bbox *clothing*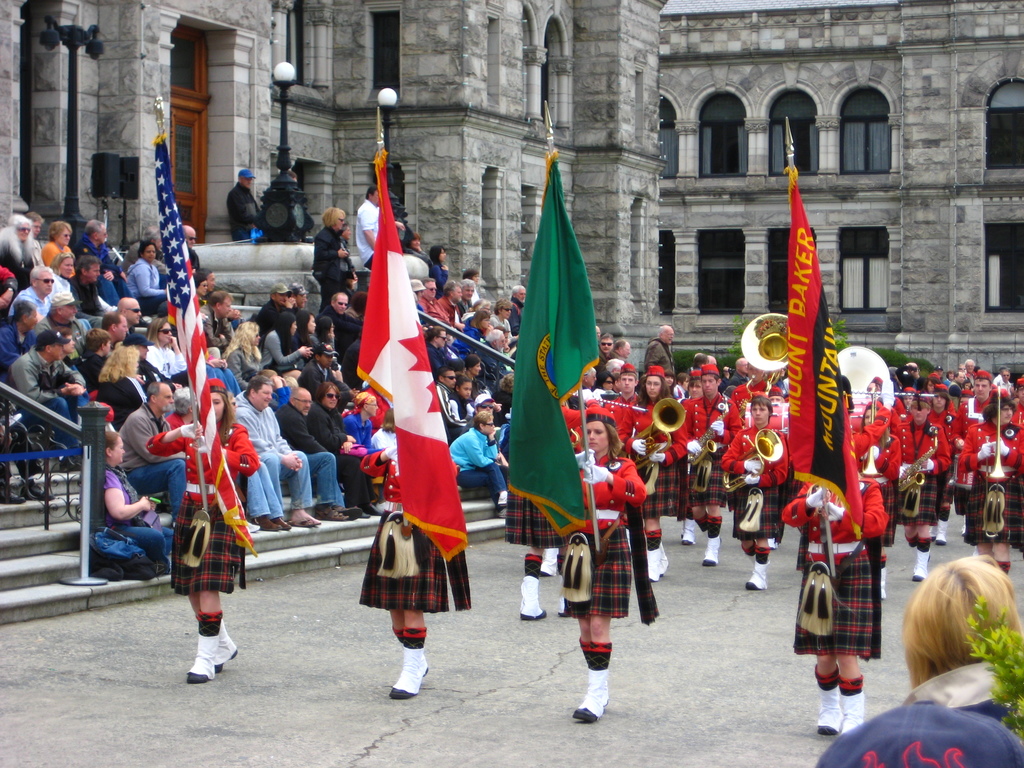
[x1=227, y1=191, x2=259, y2=255]
